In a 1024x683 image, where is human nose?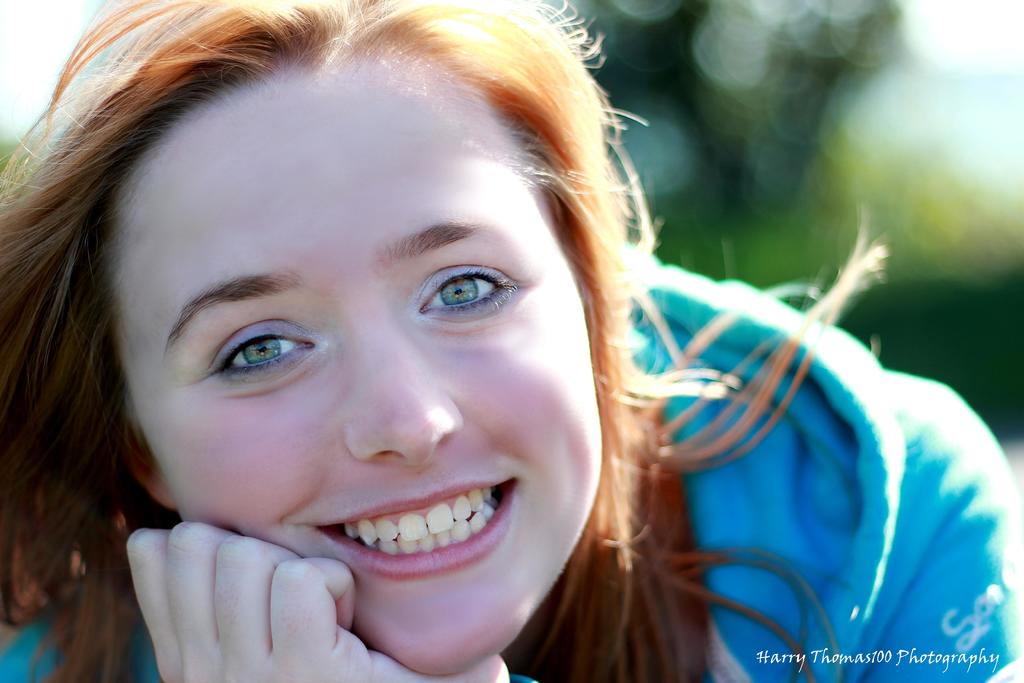
locate(335, 324, 460, 470).
